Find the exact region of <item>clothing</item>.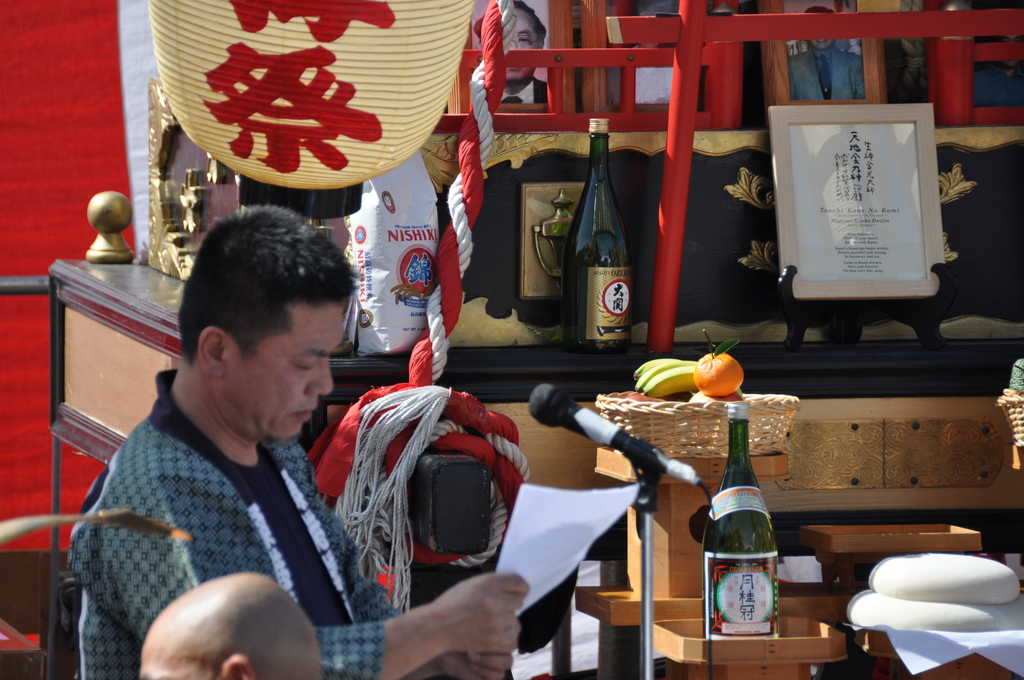
Exact region: {"left": 70, "top": 330, "right": 378, "bottom": 678}.
